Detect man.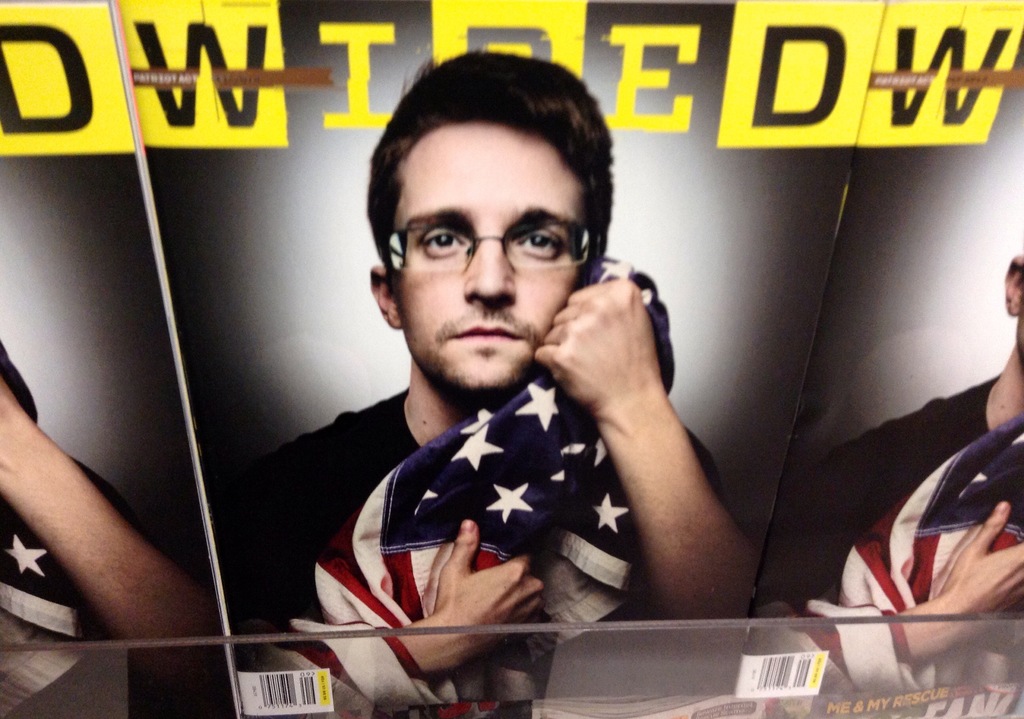
Detected at x1=232 y1=100 x2=826 y2=688.
